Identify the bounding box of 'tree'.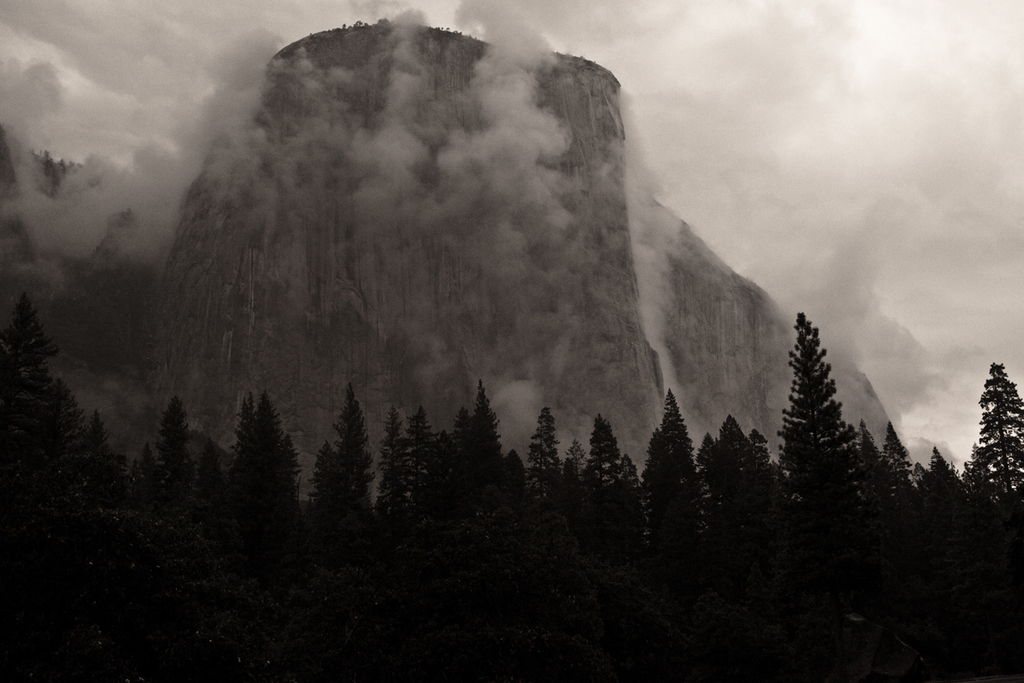
box(961, 353, 1023, 525).
